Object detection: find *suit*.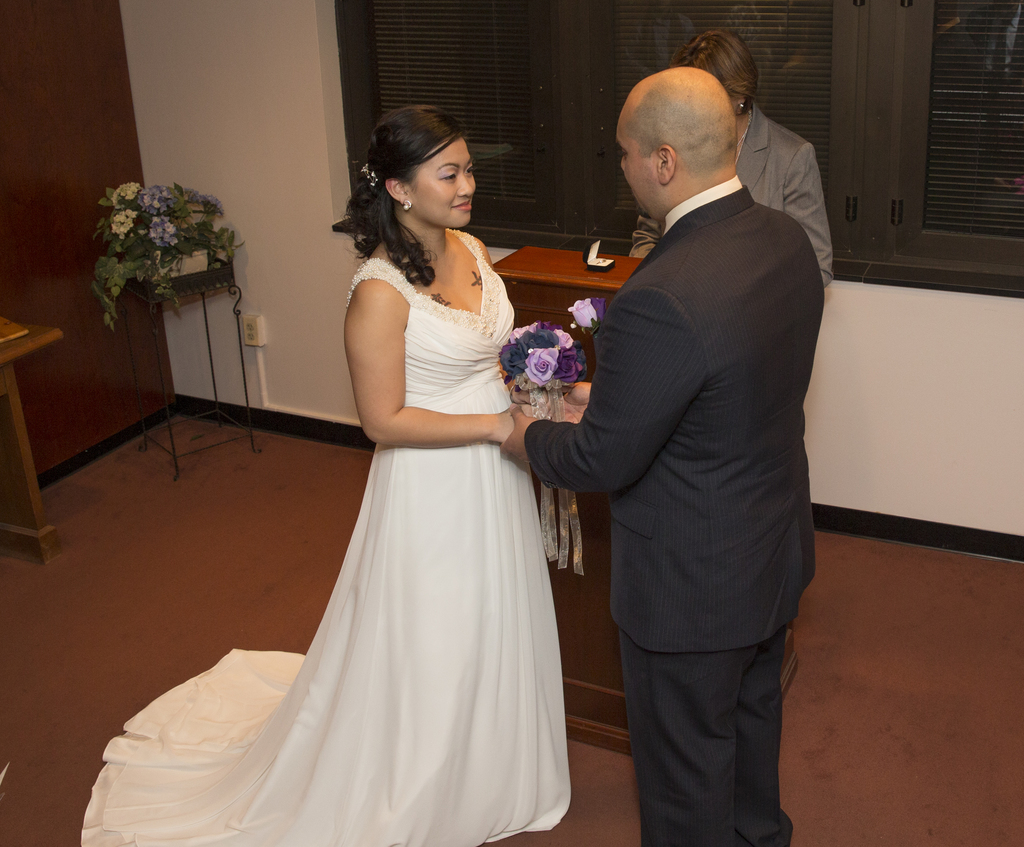
(538,26,829,846).
